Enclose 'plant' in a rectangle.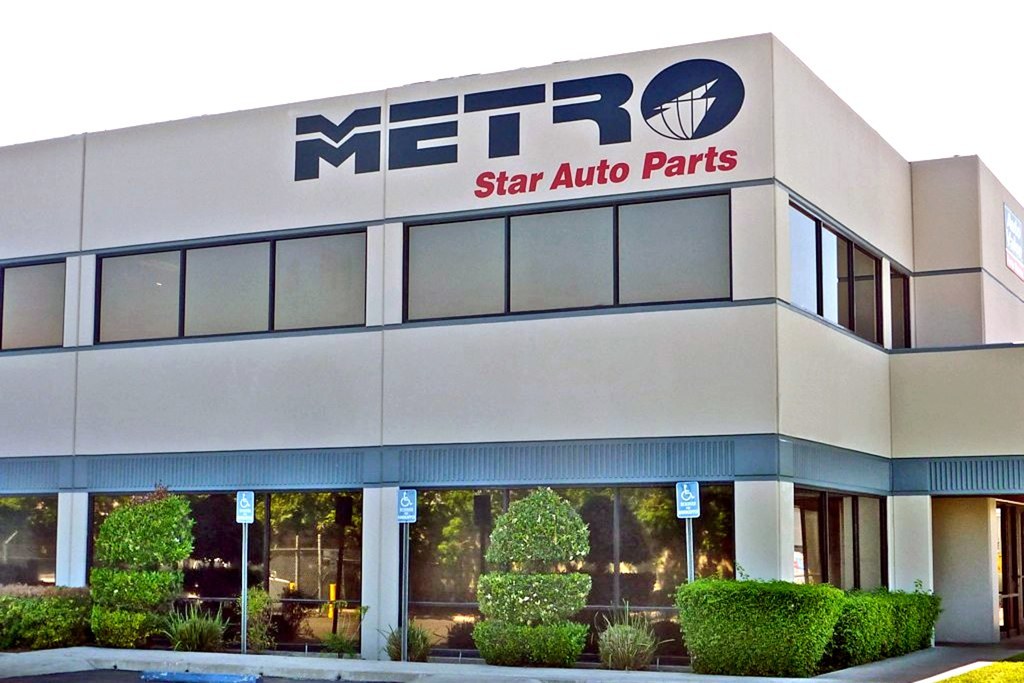
bbox=(0, 588, 97, 653).
